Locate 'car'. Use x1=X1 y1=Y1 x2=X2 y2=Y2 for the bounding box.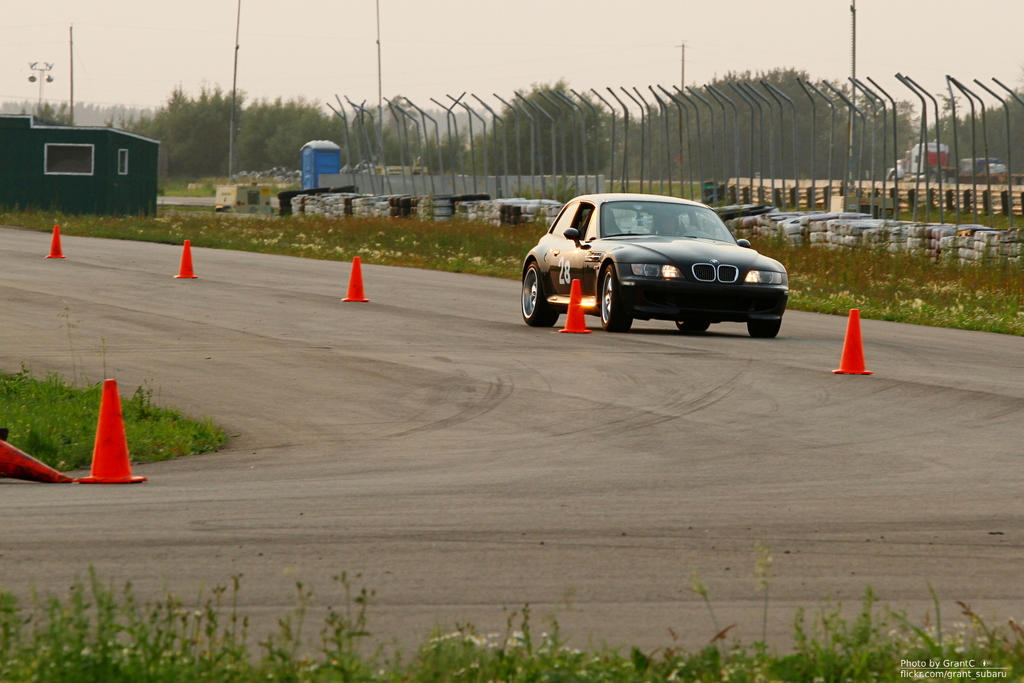
x1=506 y1=184 x2=792 y2=338.
